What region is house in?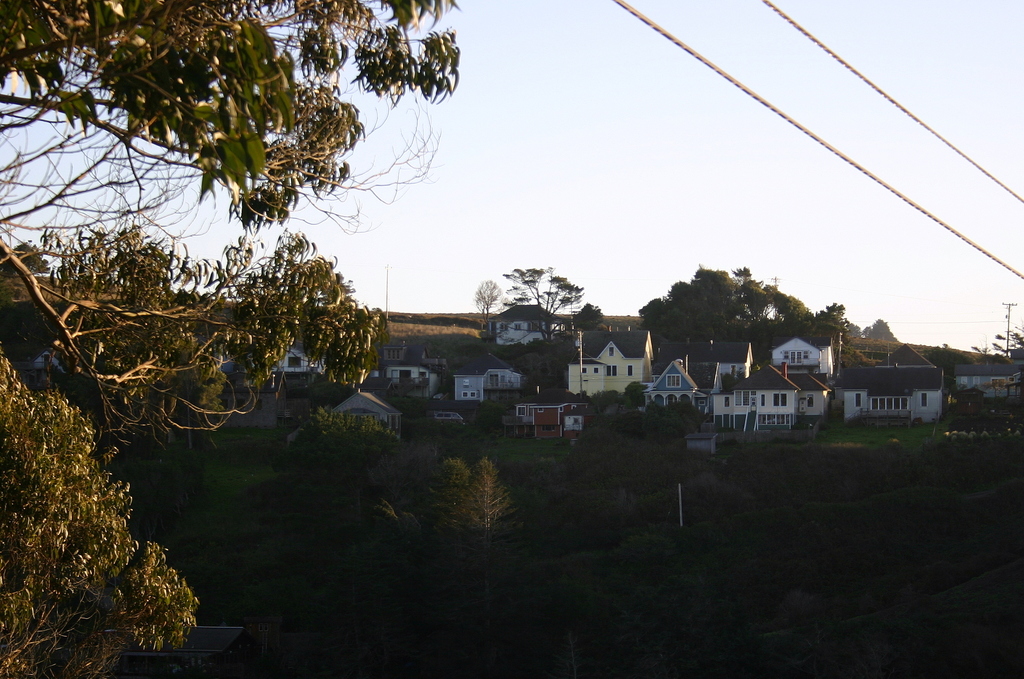
368:341:437:403.
